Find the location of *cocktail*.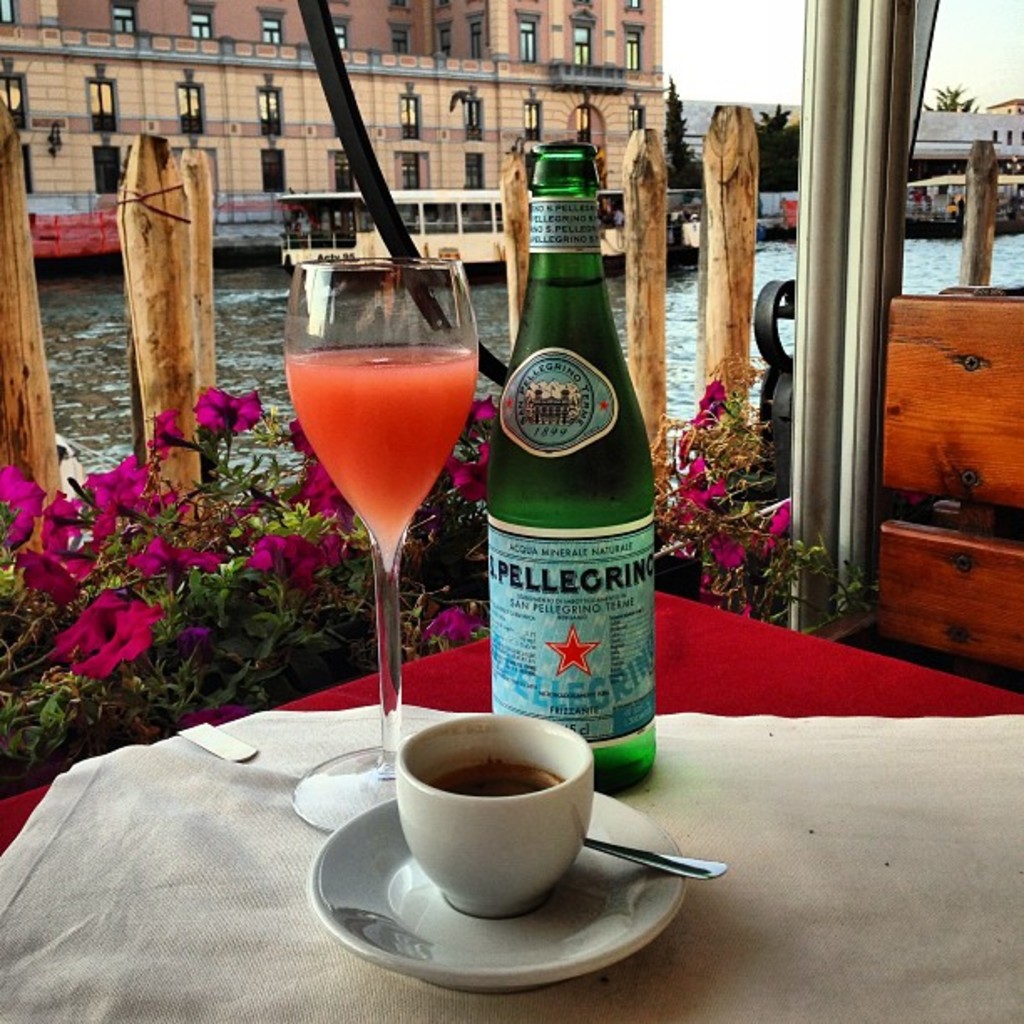
Location: bbox=[276, 251, 479, 835].
